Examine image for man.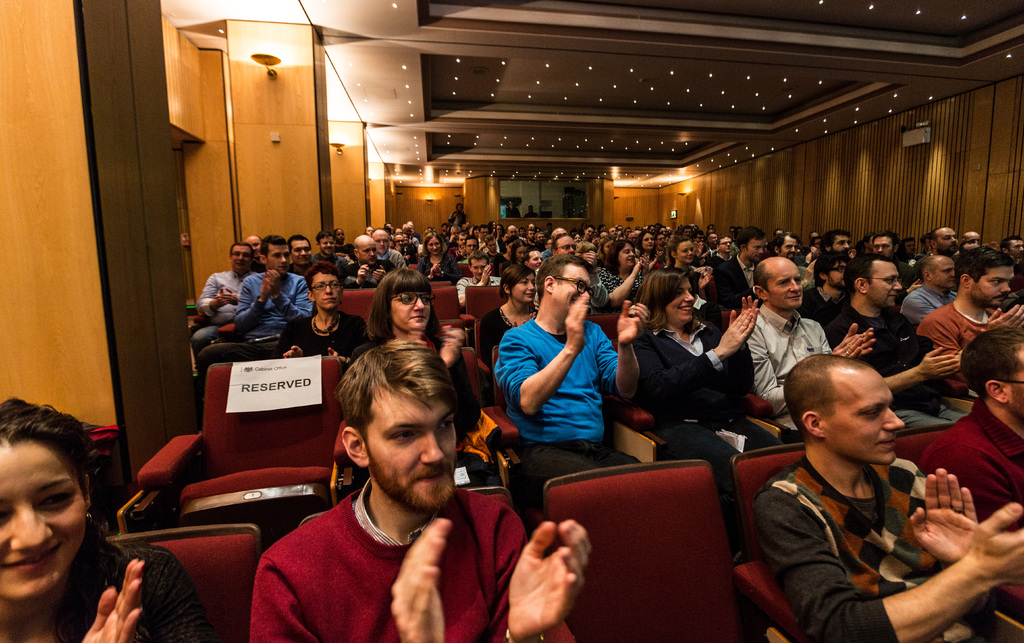
Examination result: 239, 348, 520, 642.
